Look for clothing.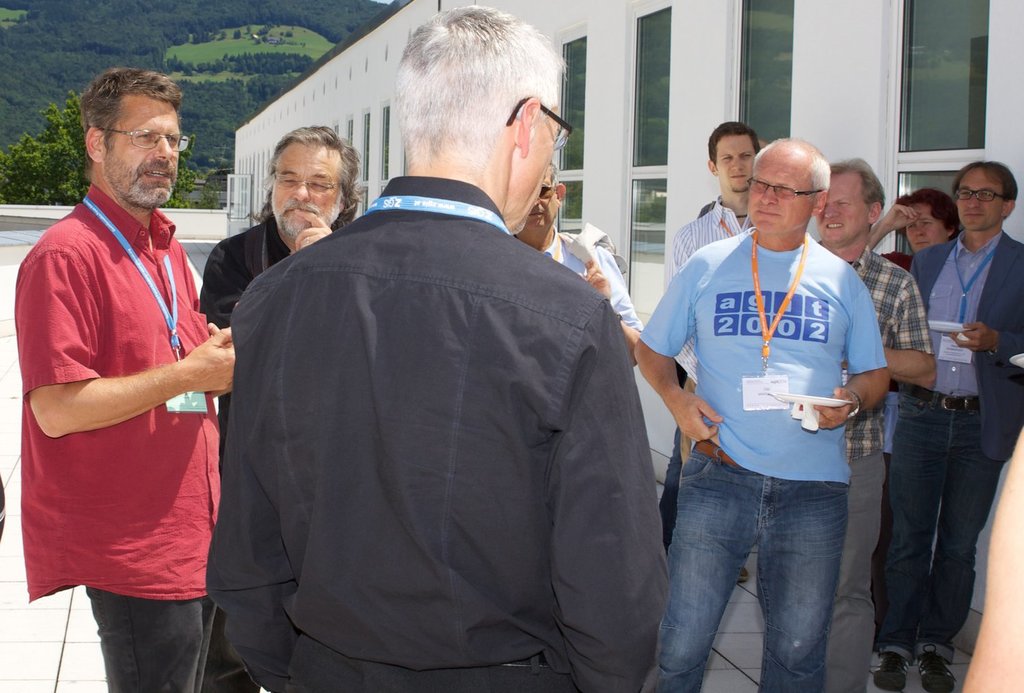
Found: locate(874, 218, 1023, 653).
